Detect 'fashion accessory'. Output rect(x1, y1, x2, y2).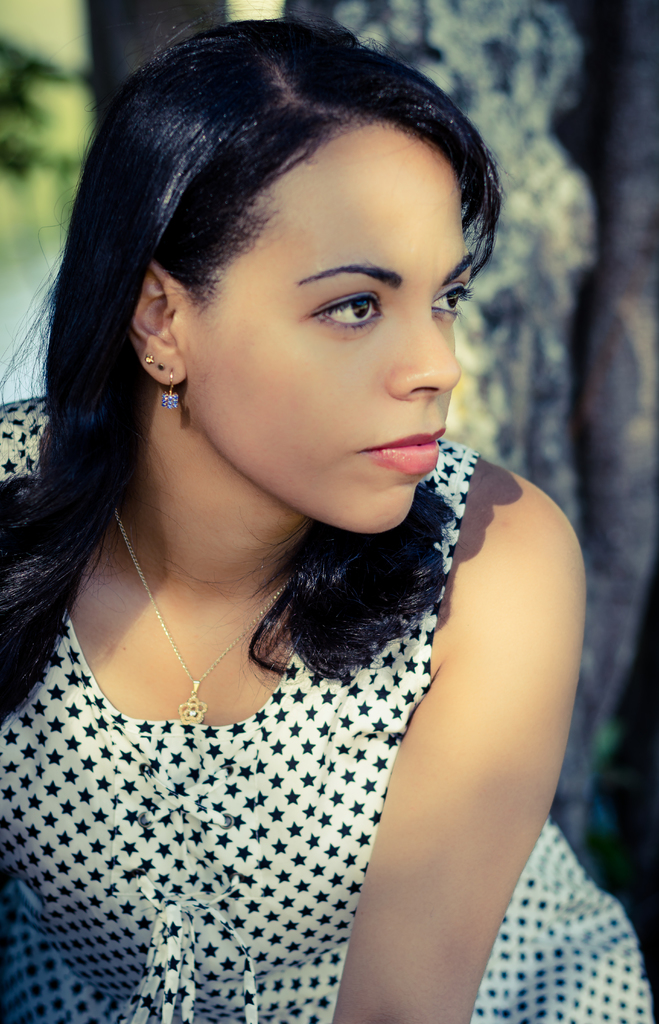
rect(115, 519, 288, 745).
